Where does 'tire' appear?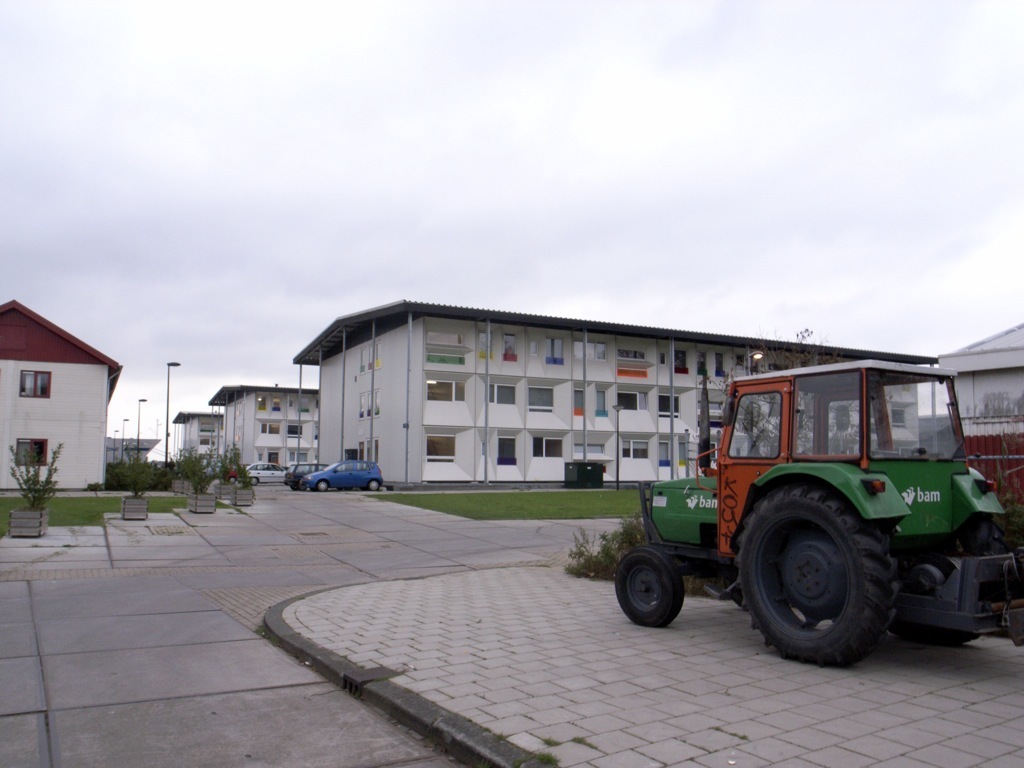
Appears at (251, 475, 257, 486).
